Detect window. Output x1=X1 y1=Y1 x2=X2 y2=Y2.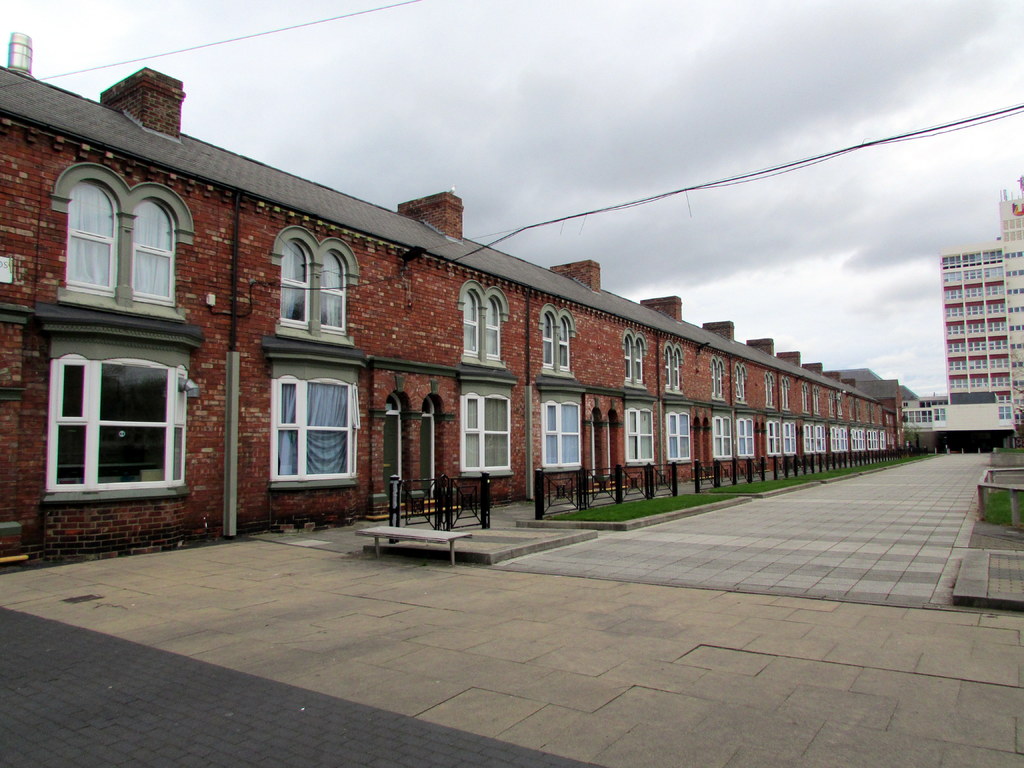
x1=735 y1=367 x2=746 y2=403.
